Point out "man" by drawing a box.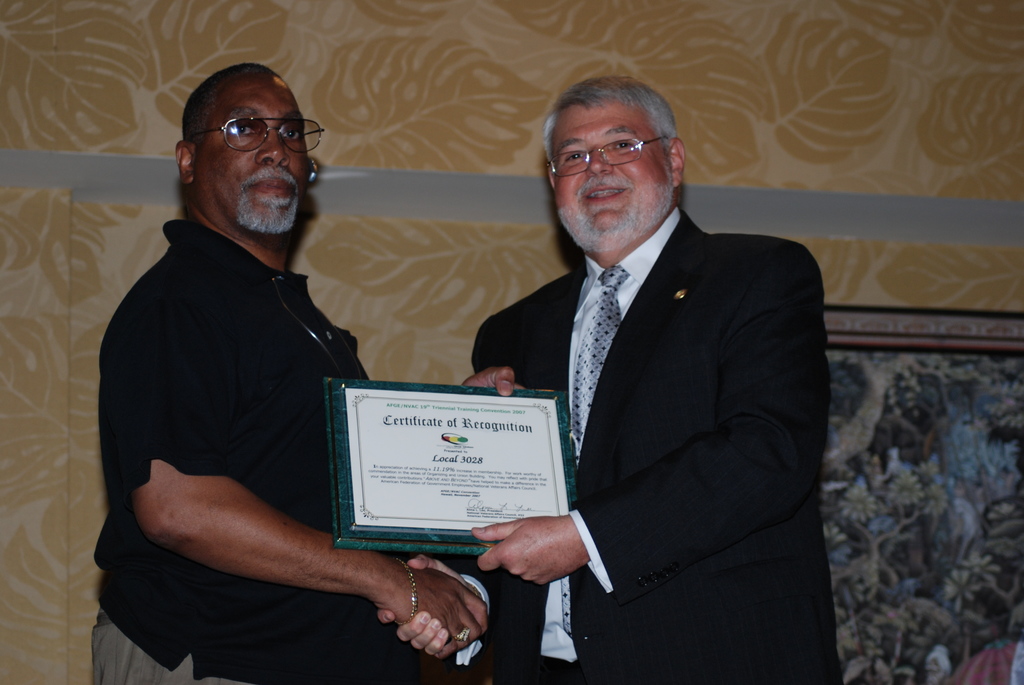
<region>89, 60, 492, 684</region>.
